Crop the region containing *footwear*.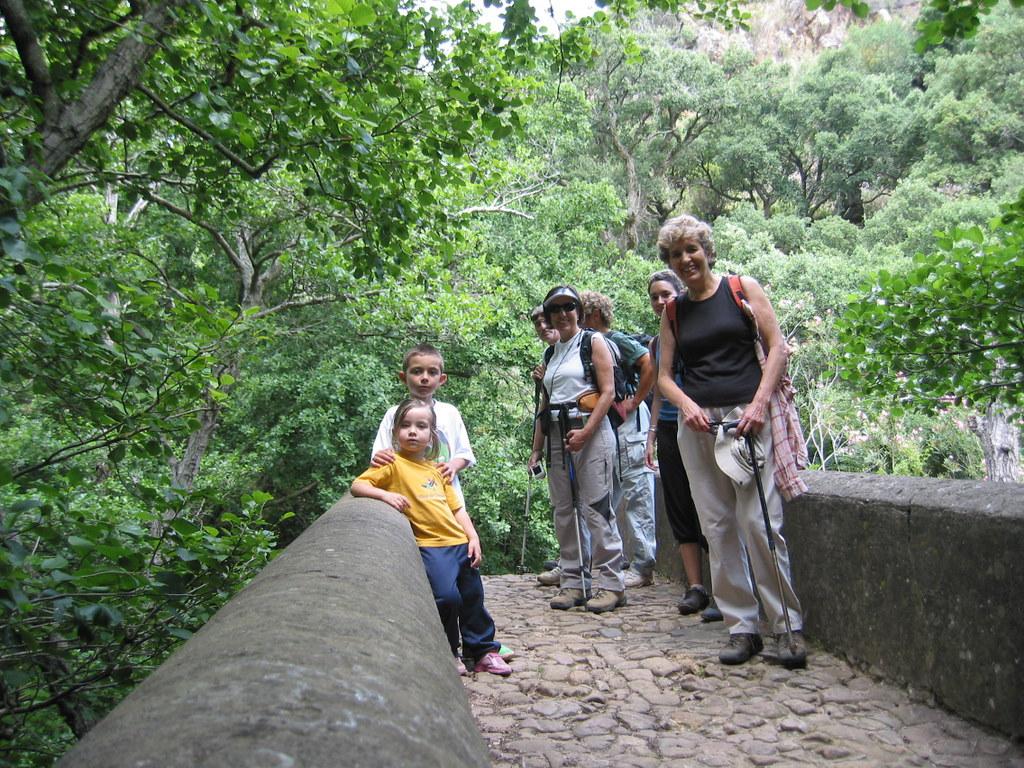
Crop region: 720 636 755 662.
